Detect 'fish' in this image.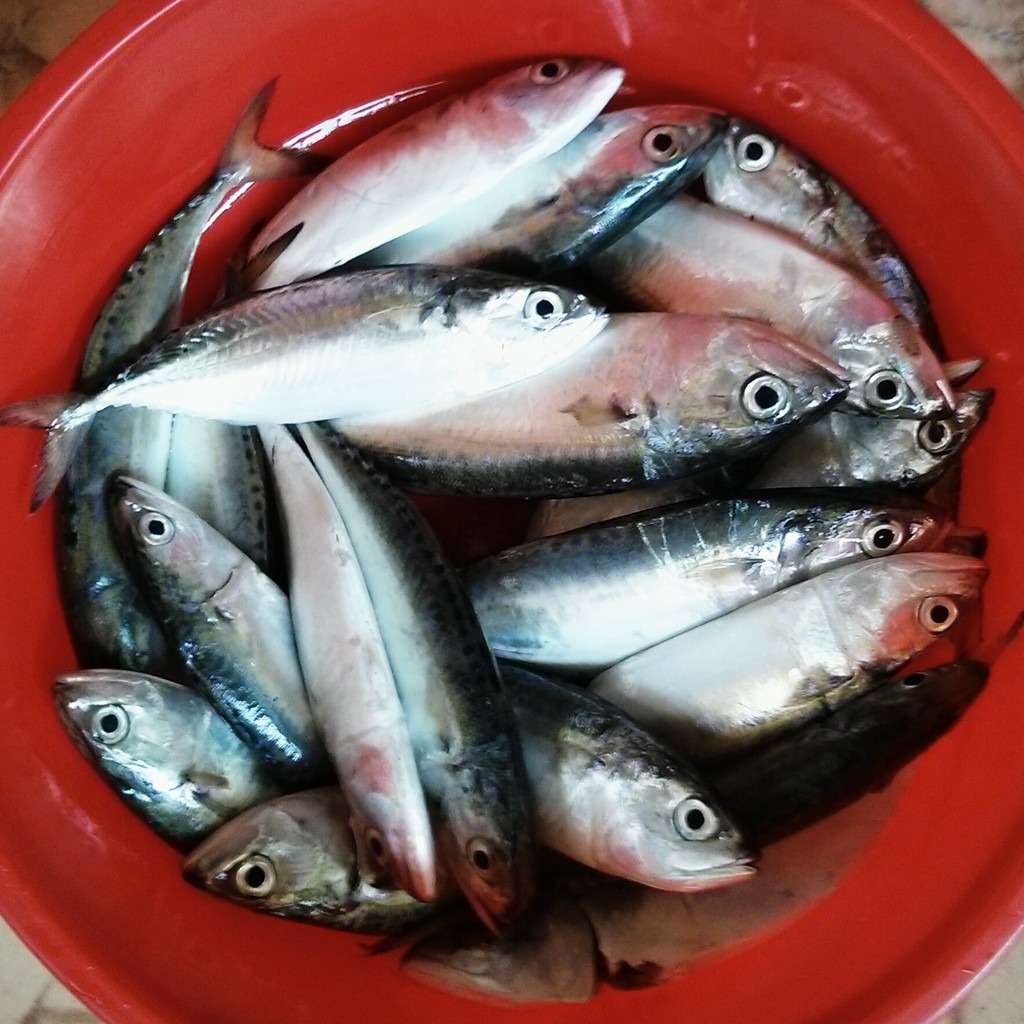
Detection: x1=248, y1=57, x2=630, y2=298.
